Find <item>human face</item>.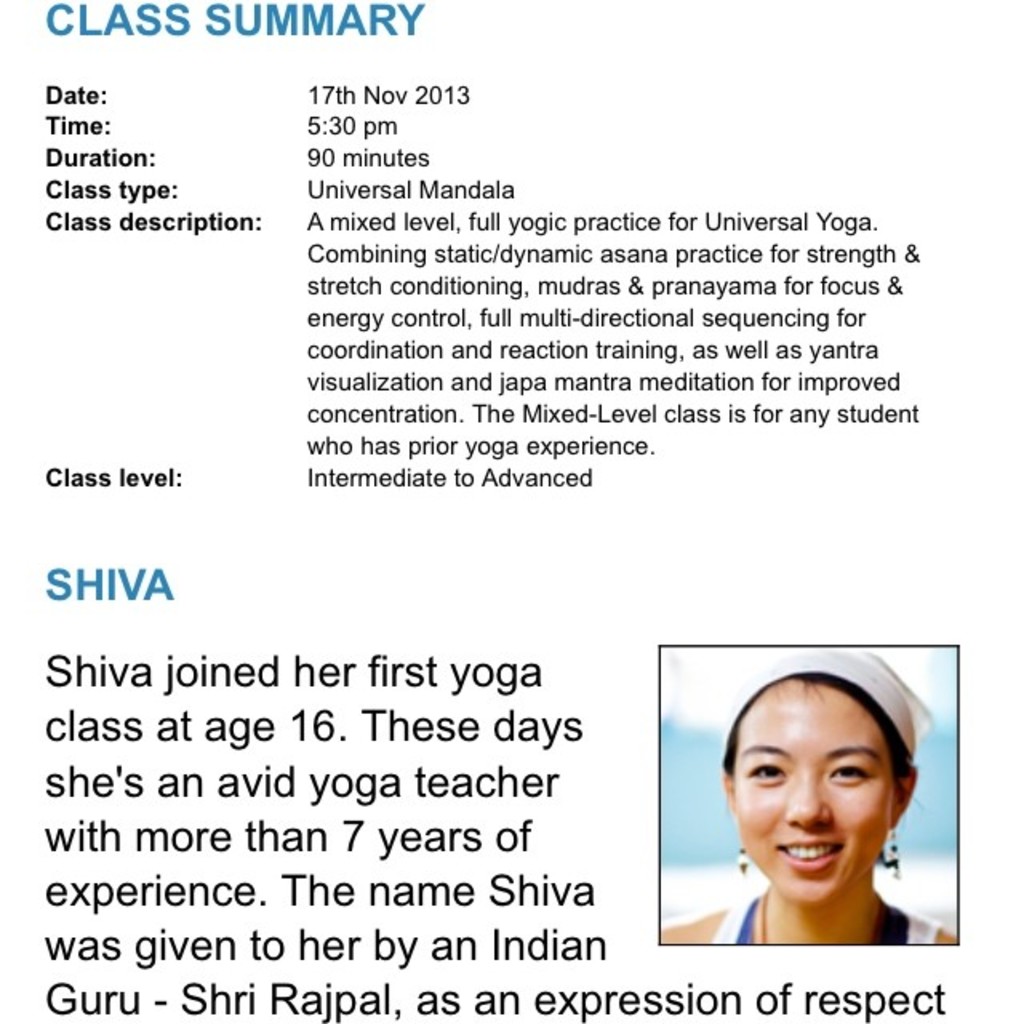
{"left": 731, "top": 674, "right": 894, "bottom": 907}.
